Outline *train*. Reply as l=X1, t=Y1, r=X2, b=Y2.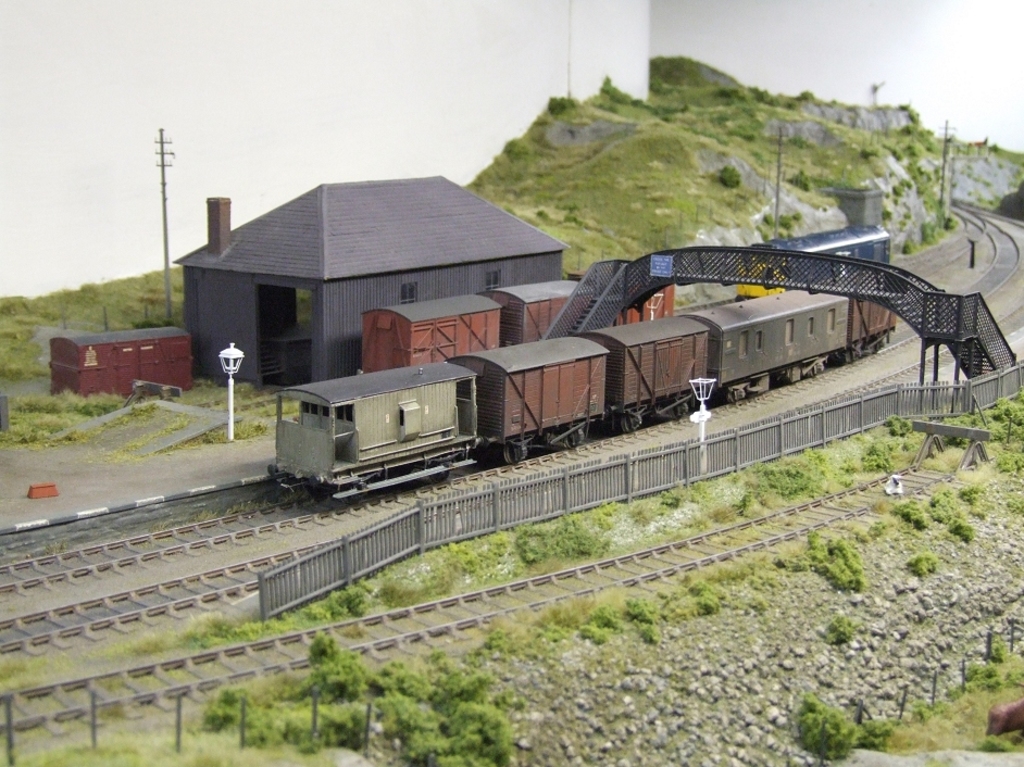
l=747, t=216, r=898, b=296.
